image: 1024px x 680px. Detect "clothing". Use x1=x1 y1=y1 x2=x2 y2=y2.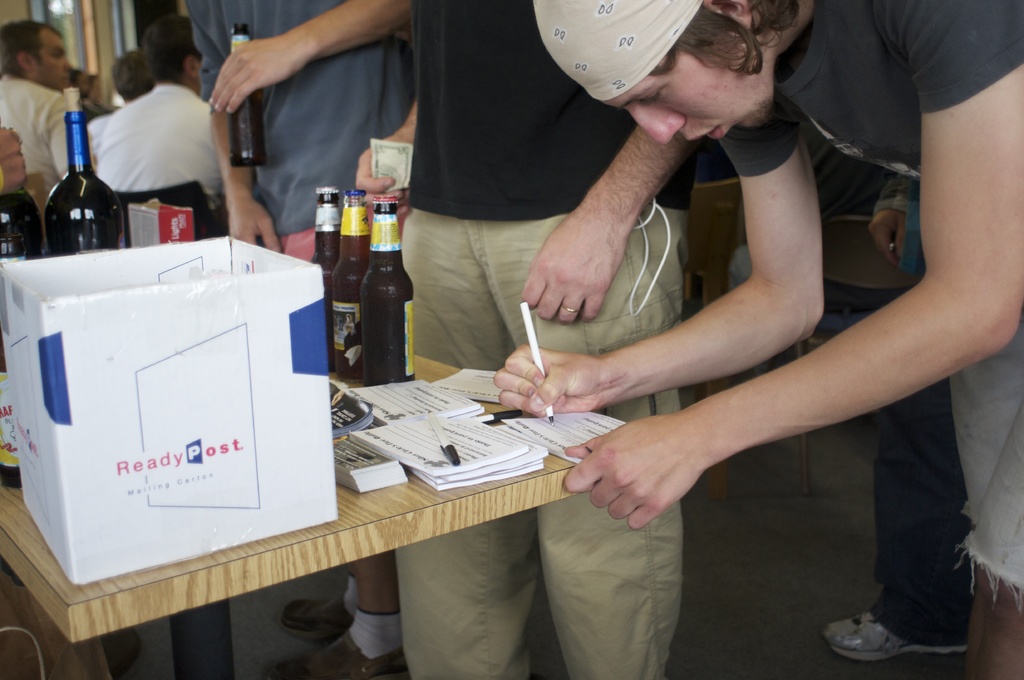
x1=81 y1=104 x2=115 y2=164.
